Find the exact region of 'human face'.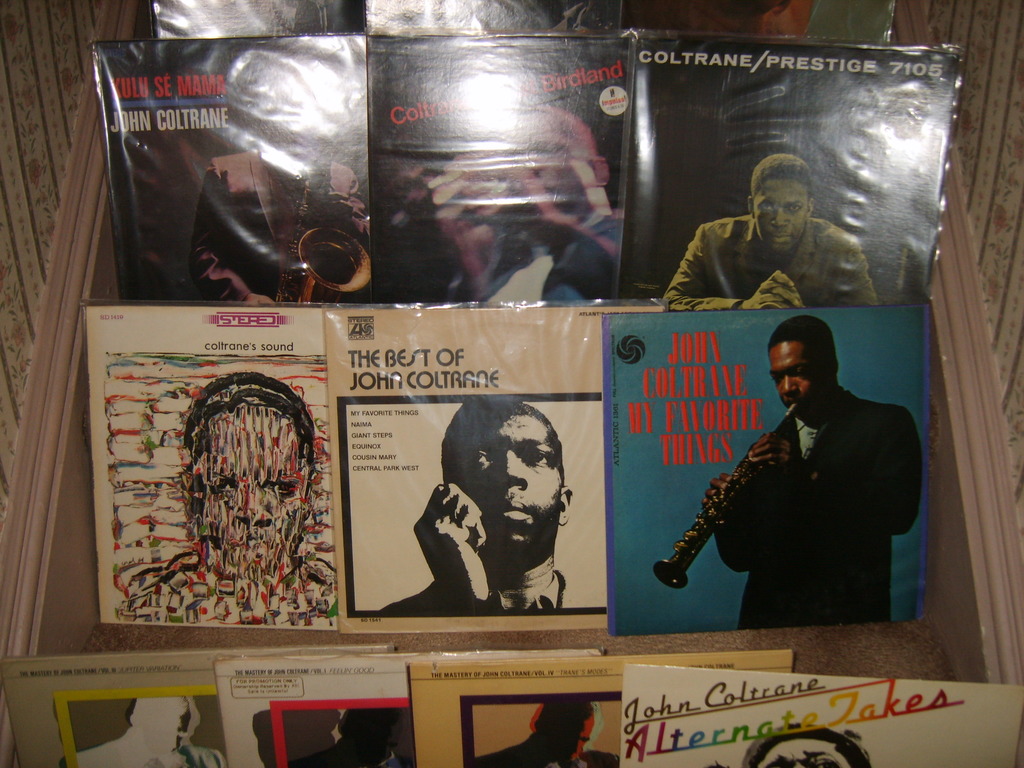
Exact region: bbox(508, 115, 591, 203).
